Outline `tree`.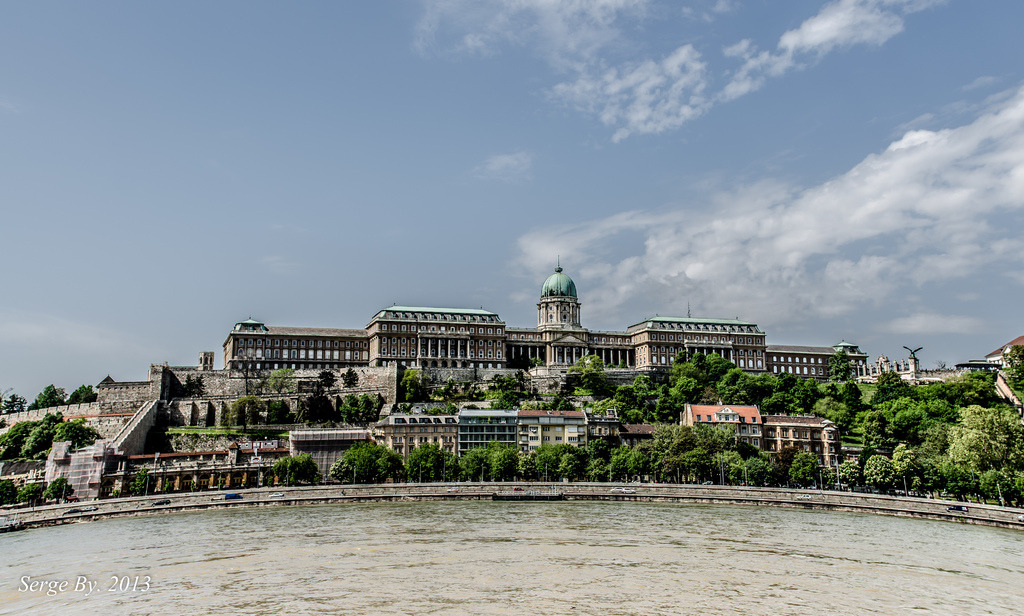
Outline: [380, 450, 420, 482].
